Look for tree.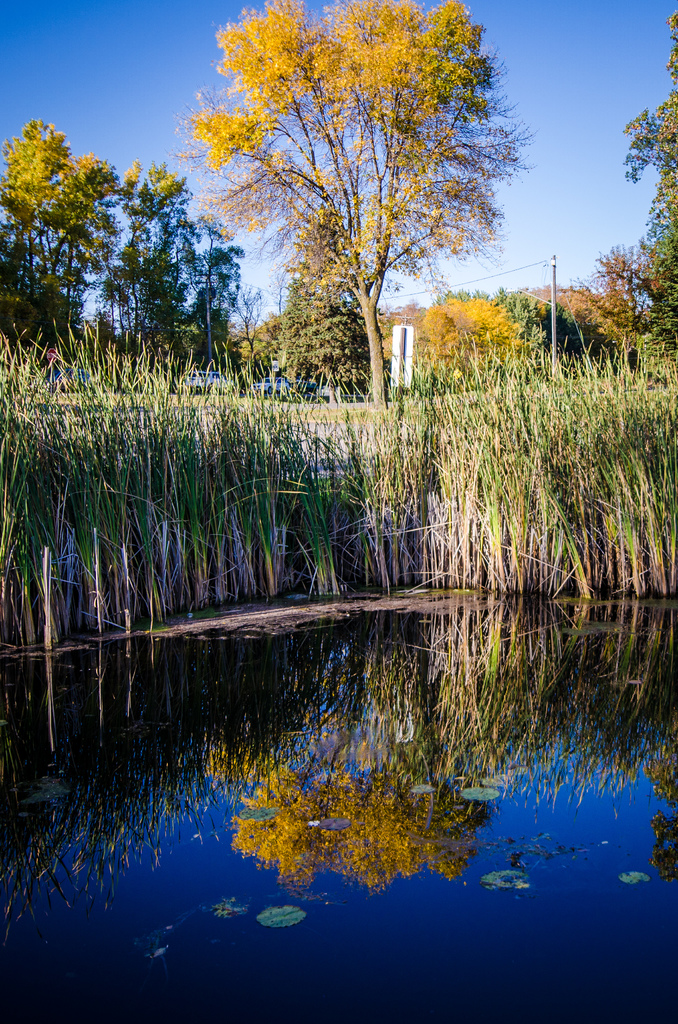
Found: (left=378, top=298, right=422, bottom=388).
